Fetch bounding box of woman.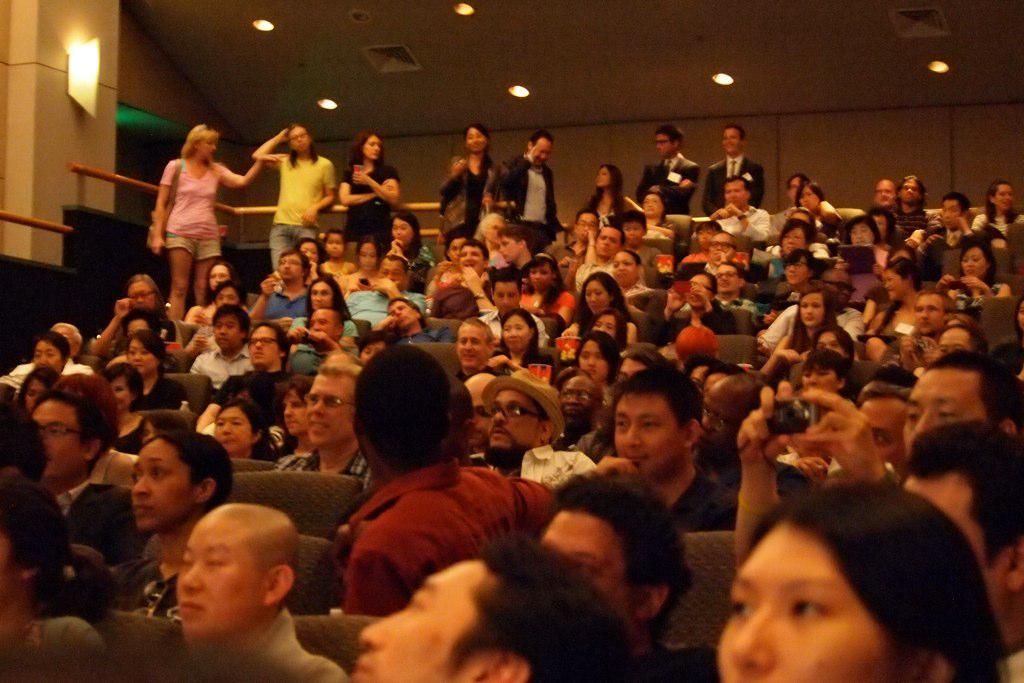
Bbox: l=796, t=181, r=833, b=224.
